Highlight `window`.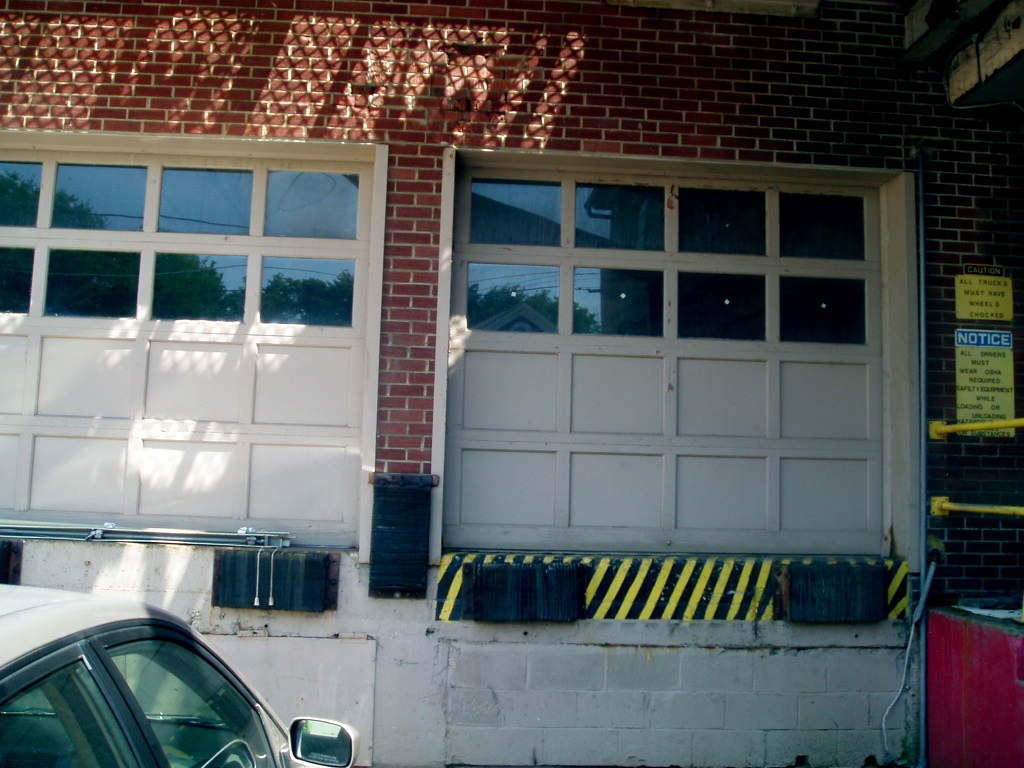
Highlighted region: crop(455, 171, 913, 554).
